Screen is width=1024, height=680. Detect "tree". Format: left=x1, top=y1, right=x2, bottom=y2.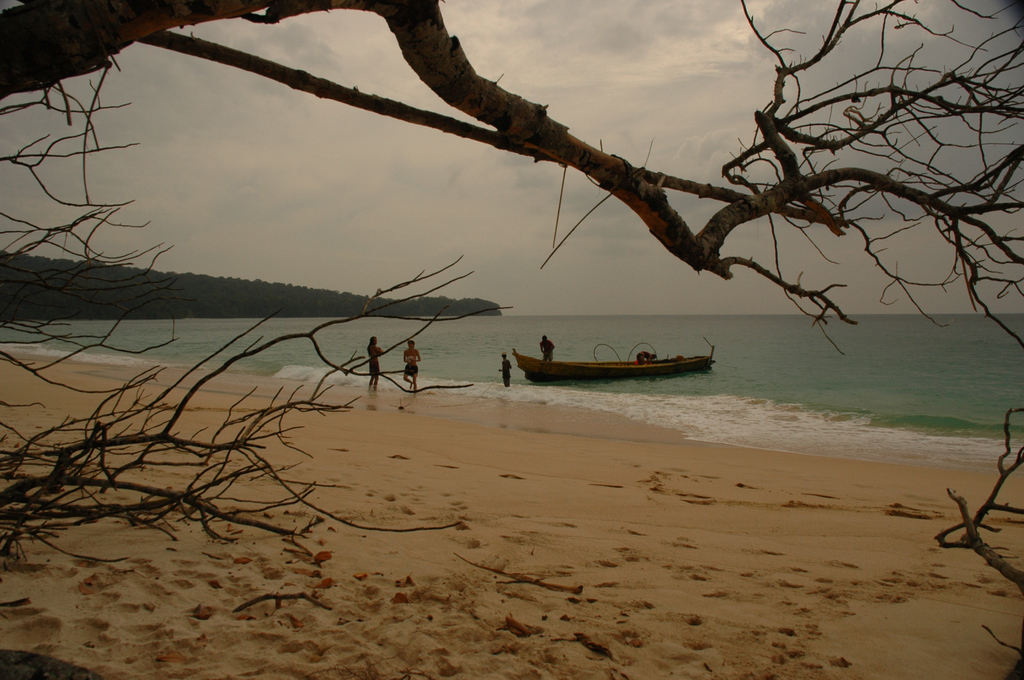
left=19, top=13, right=213, bottom=428.
